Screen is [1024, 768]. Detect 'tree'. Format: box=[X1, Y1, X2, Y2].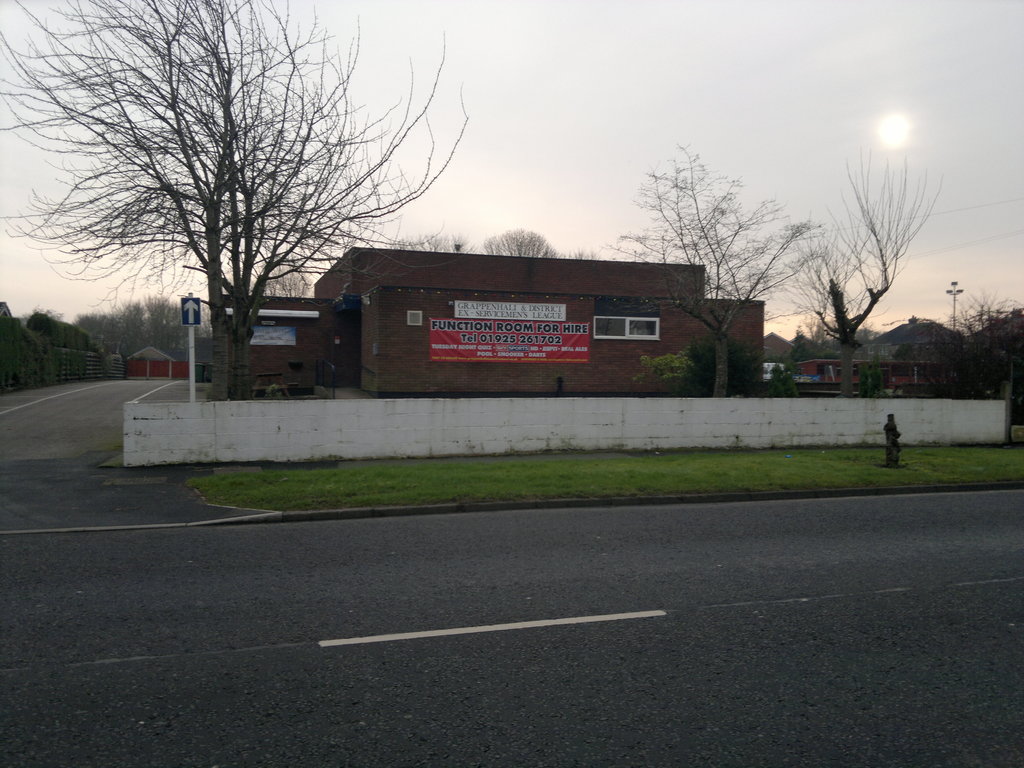
box=[895, 294, 1023, 405].
